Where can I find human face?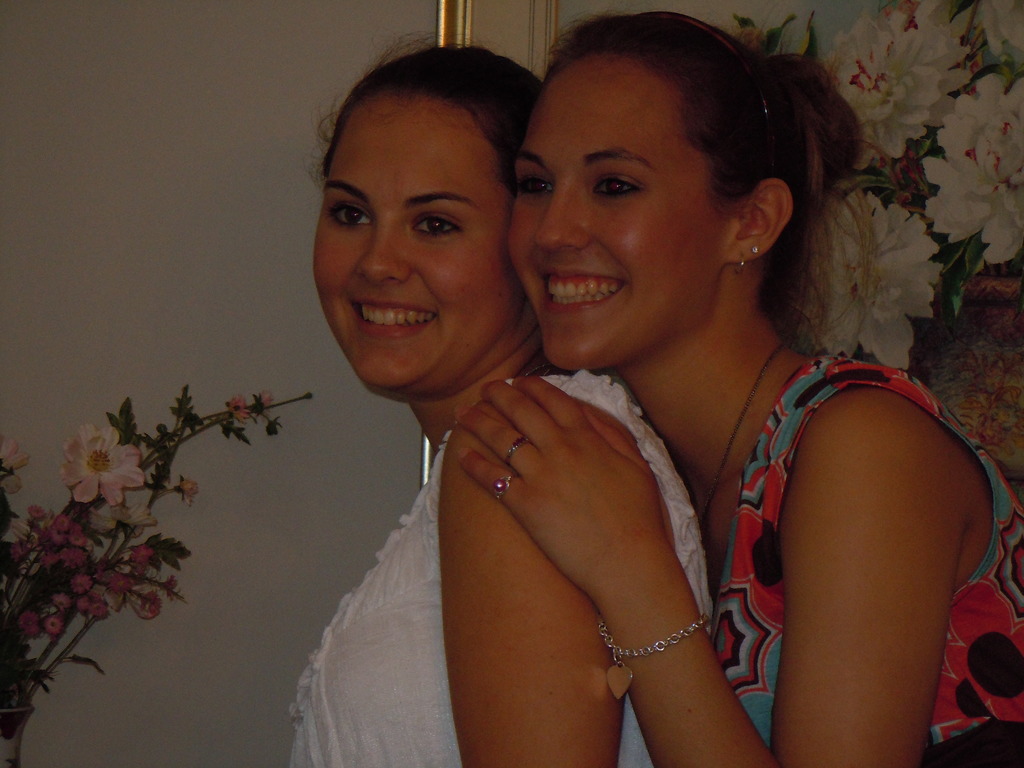
You can find it at region(512, 58, 718, 376).
